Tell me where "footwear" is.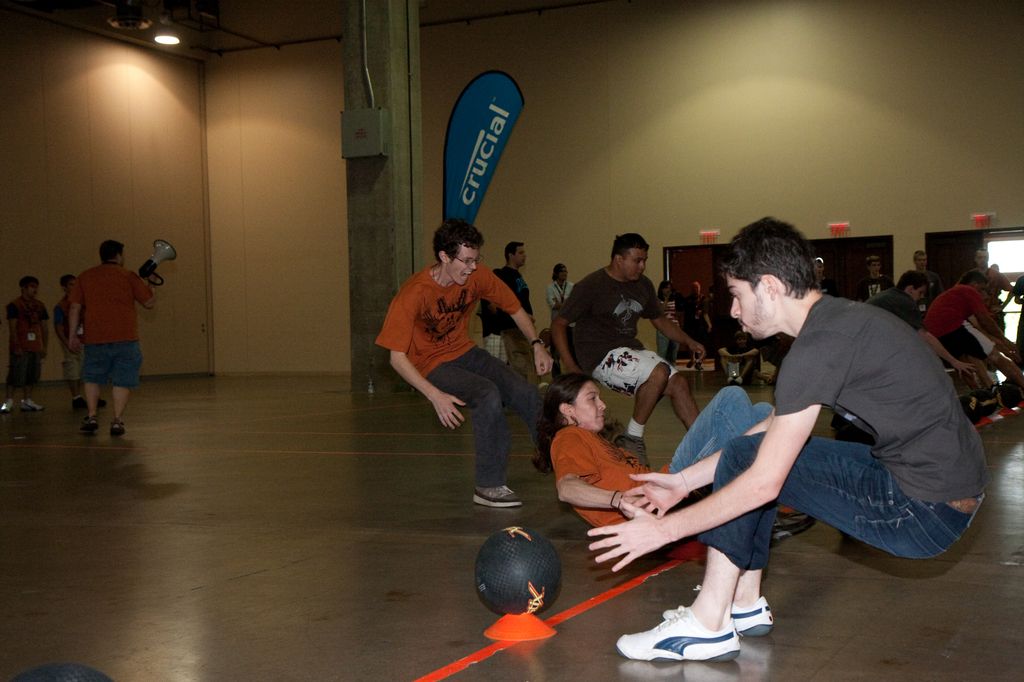
"footwear" is at 617:601:740:667.
